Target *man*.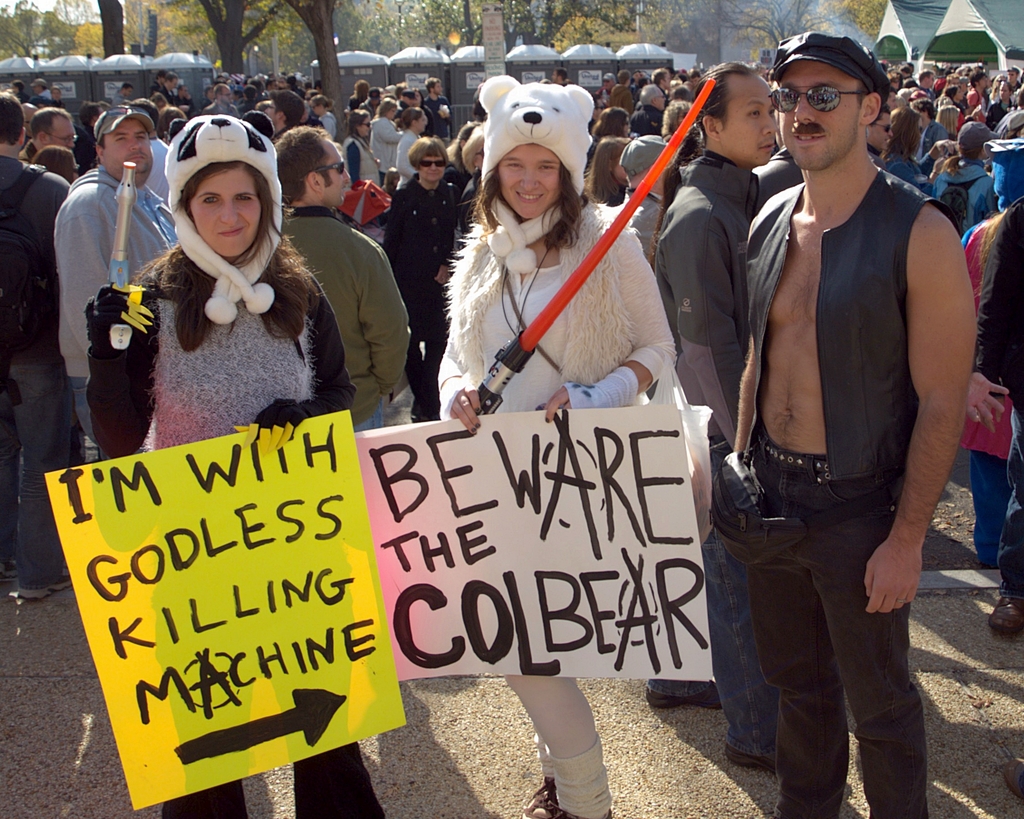
Target region: rect(396, 85, 424, 119).
